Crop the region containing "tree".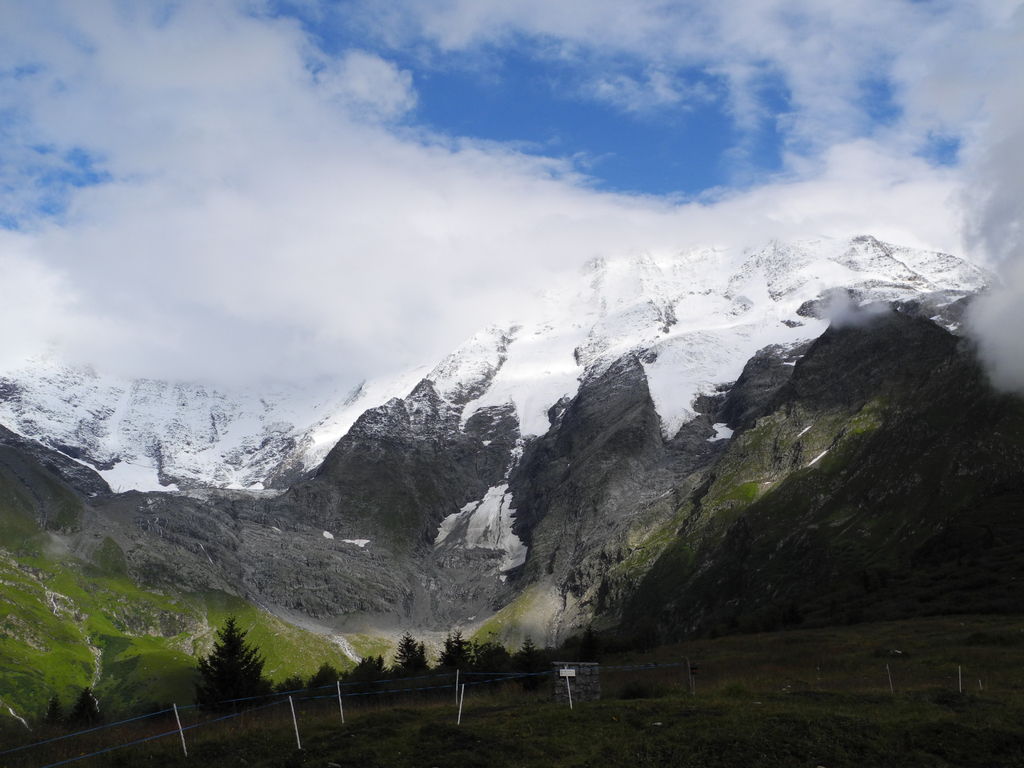
Crop region: [392,640,433,691].
